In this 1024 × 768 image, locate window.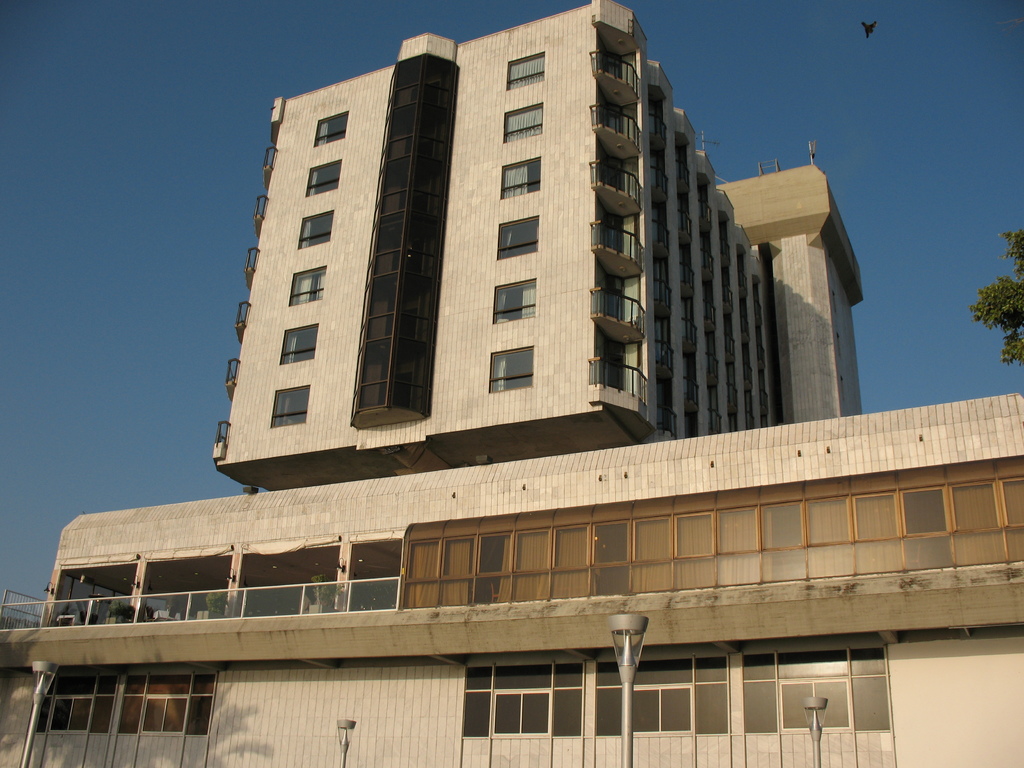
Bounding box: 487,346,537,392.
